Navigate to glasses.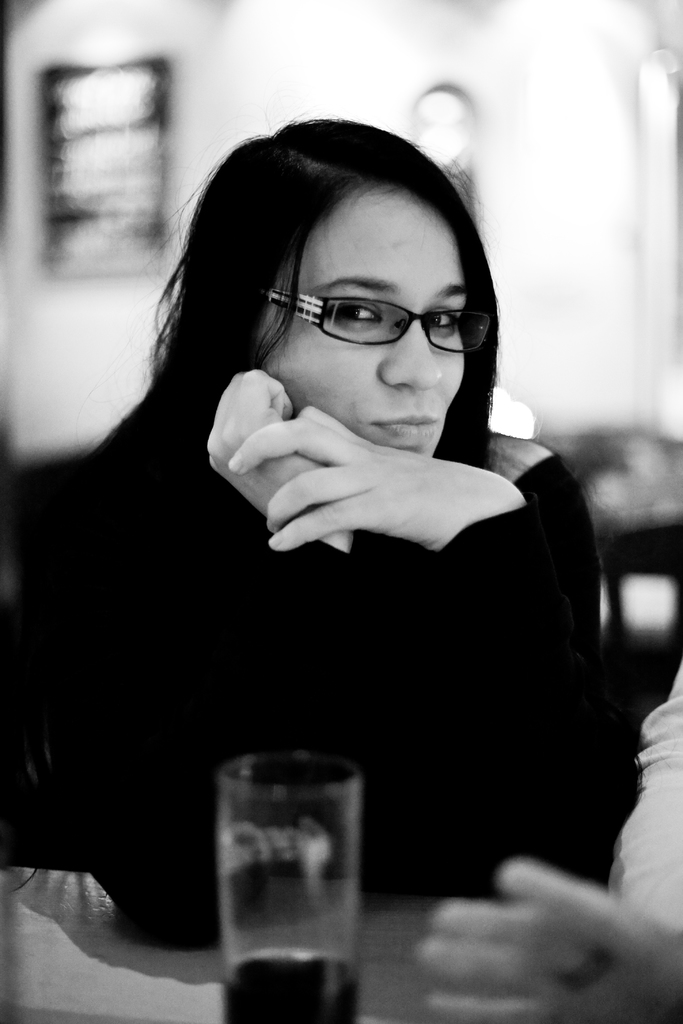
Navigation target: l=262, t=291, r=493, b=356.
